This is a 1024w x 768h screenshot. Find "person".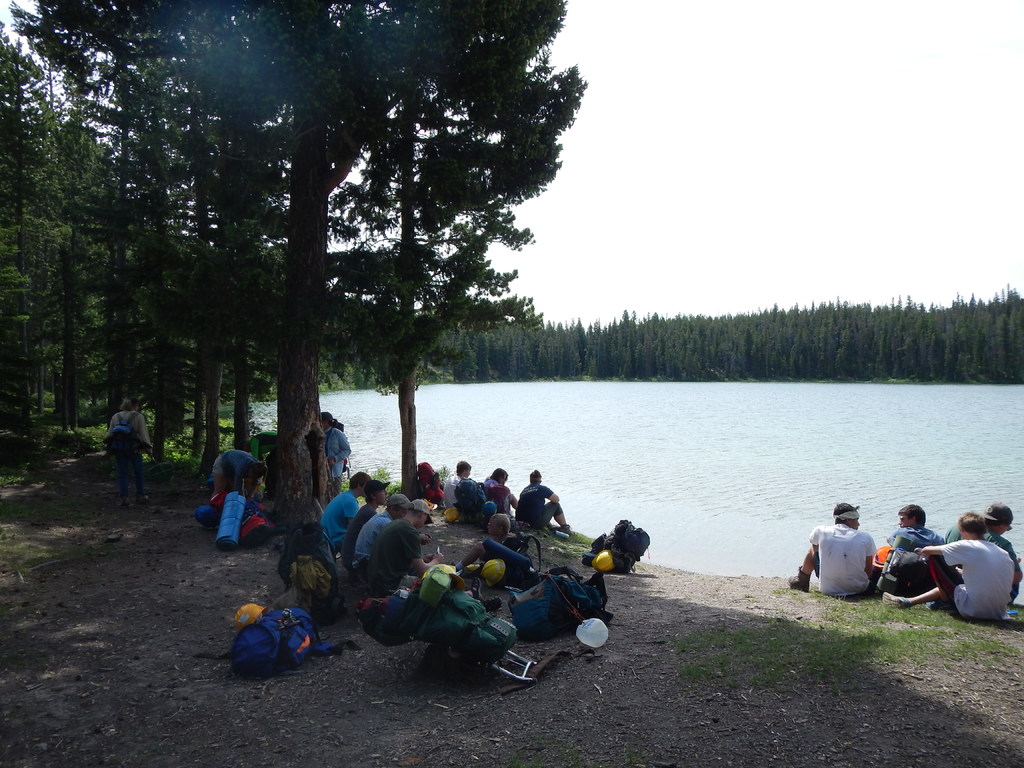
Bounding box: <bbox>454, 509, 531, 588</bbox>.
